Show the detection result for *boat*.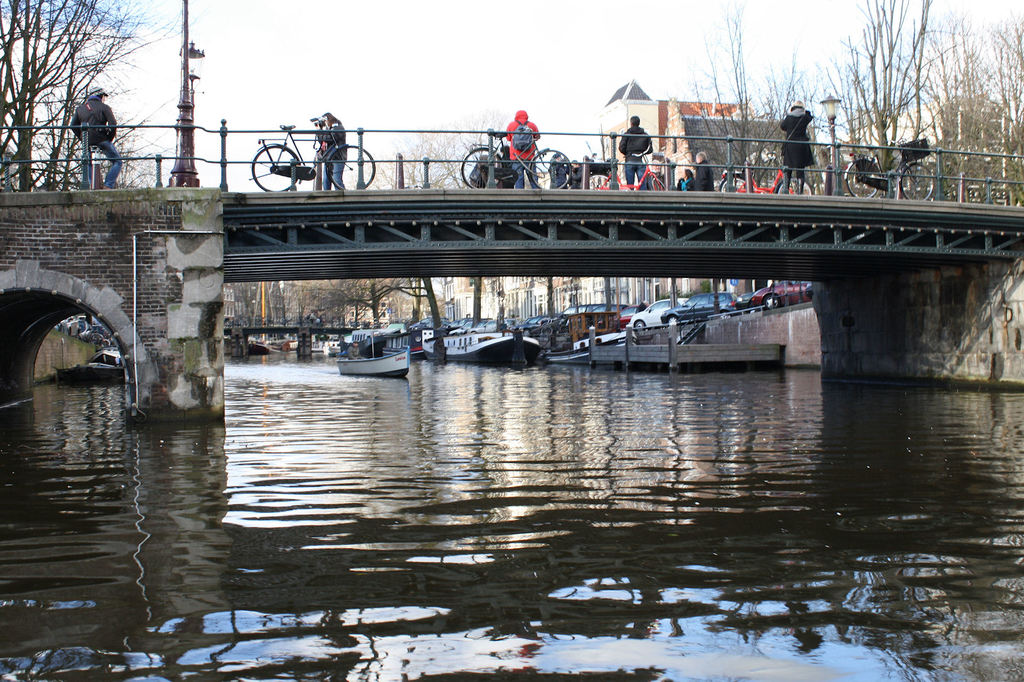
crop(332, 320, 415, 377).
